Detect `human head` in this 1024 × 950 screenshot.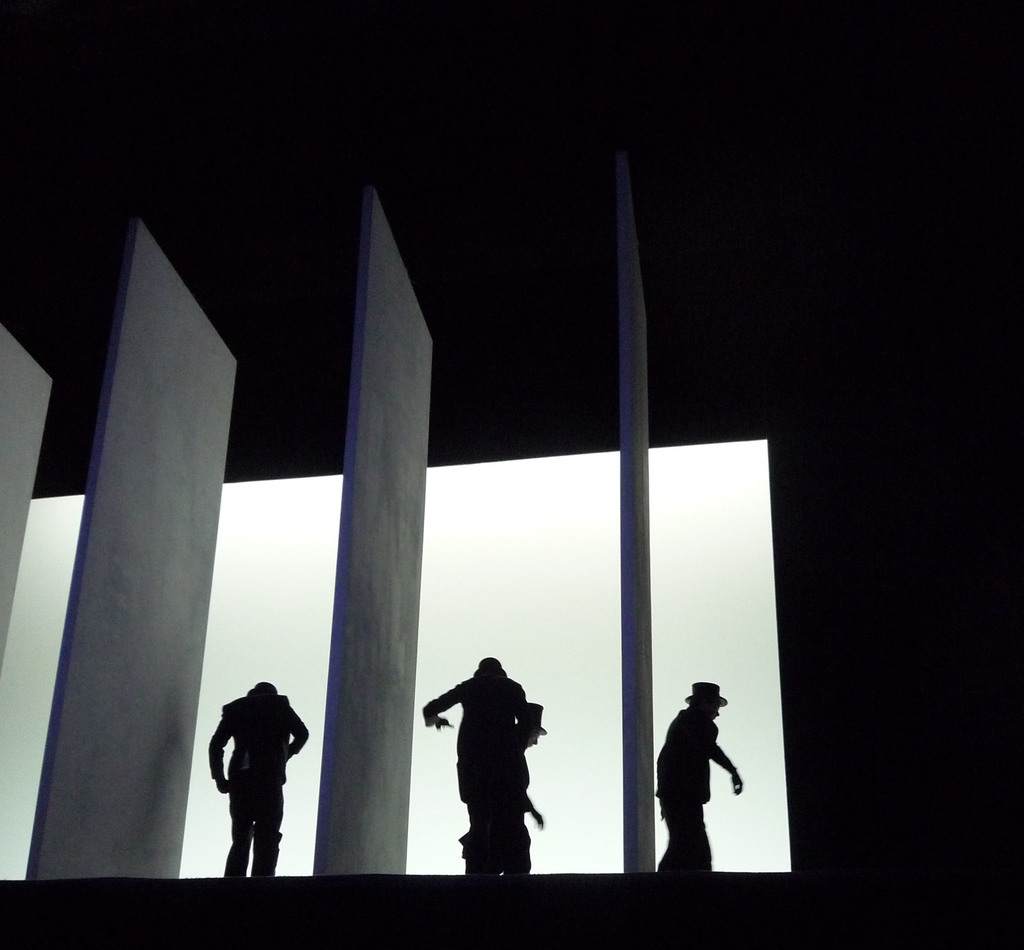
Detection: <bbox>682, 680, 729, 721</bbox>.
